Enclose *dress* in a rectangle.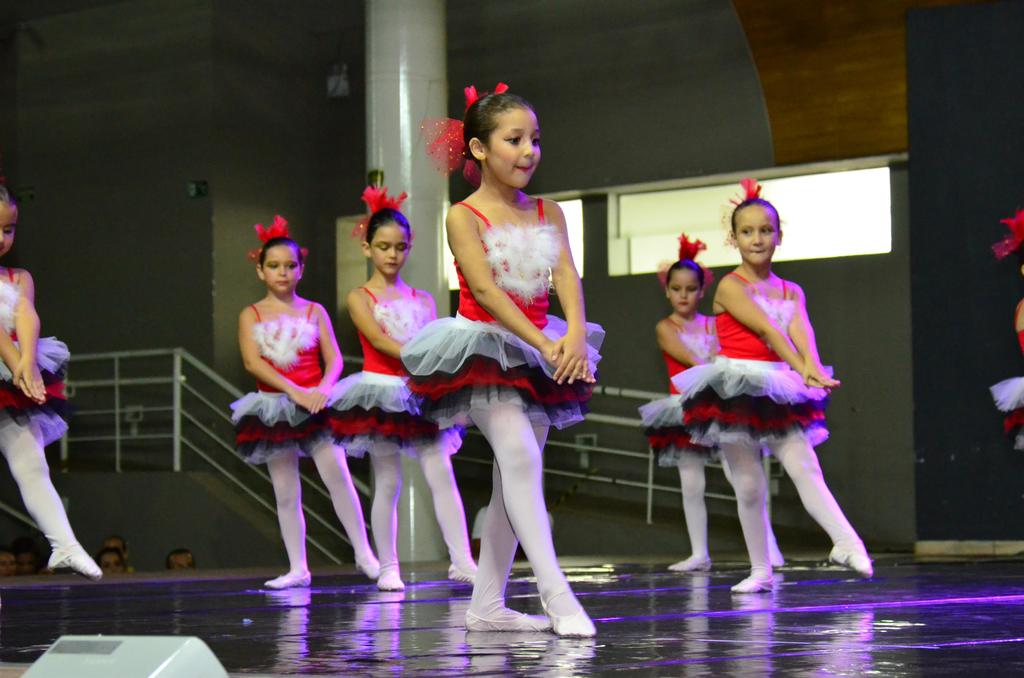
region(229, 304, 342, 464).
